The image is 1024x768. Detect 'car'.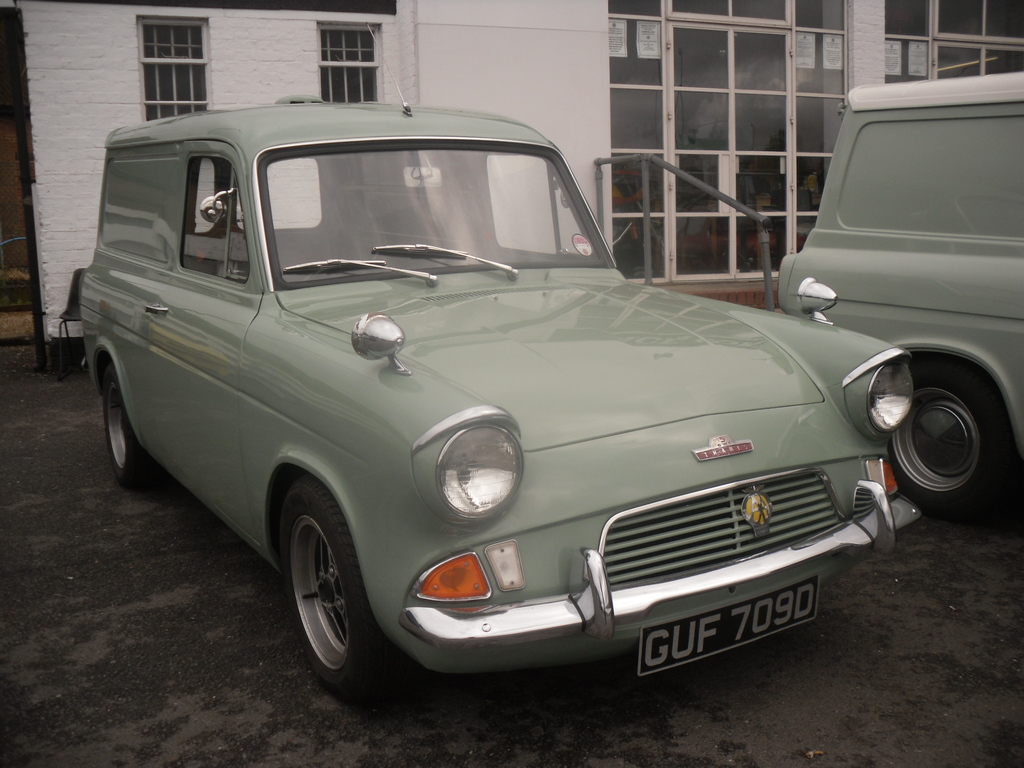
Detection: [774, 66, 1023, 495].
